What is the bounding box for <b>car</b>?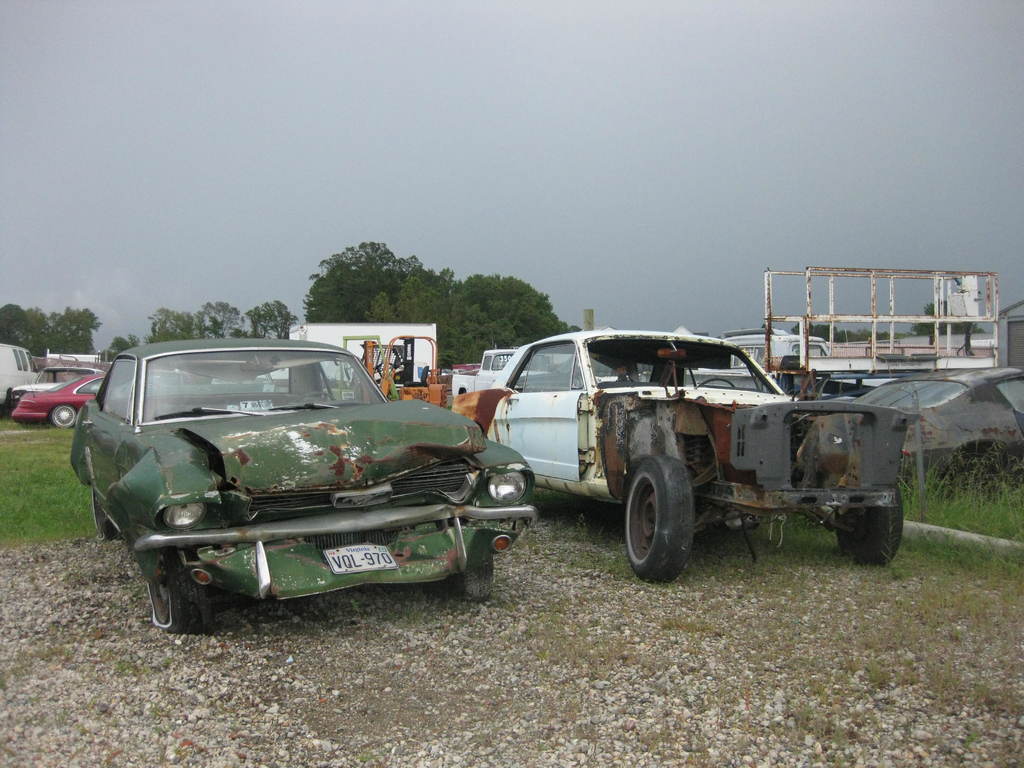
detection(469, 326, 898, 589).
